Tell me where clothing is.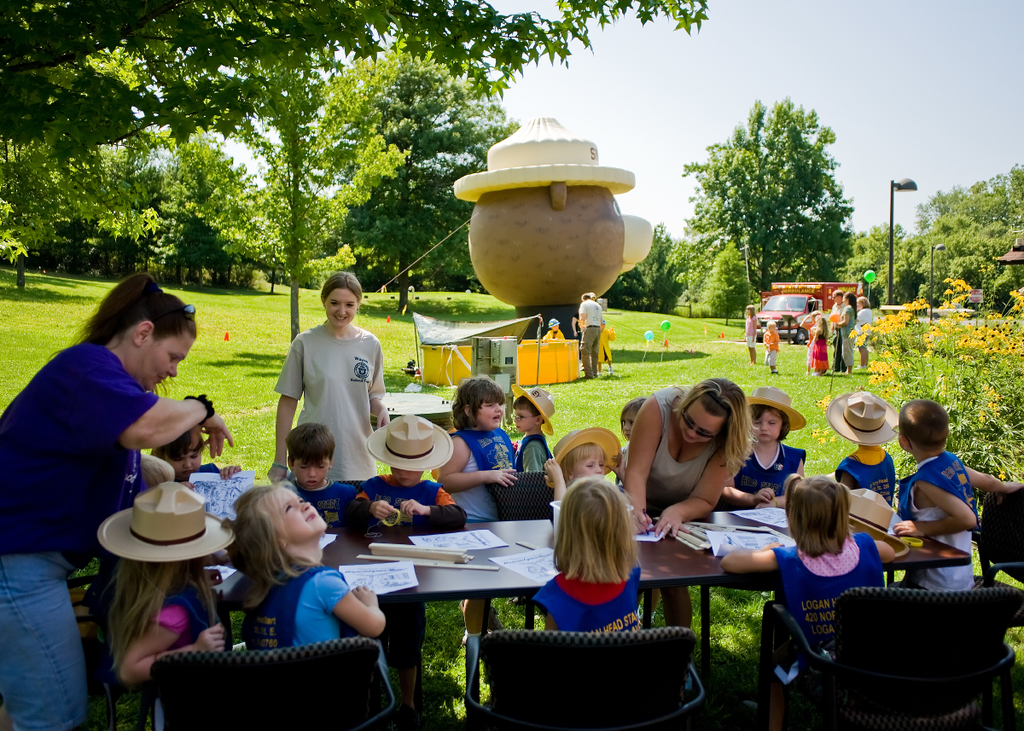
clothing is at box=[635, 388, 724, 507].
